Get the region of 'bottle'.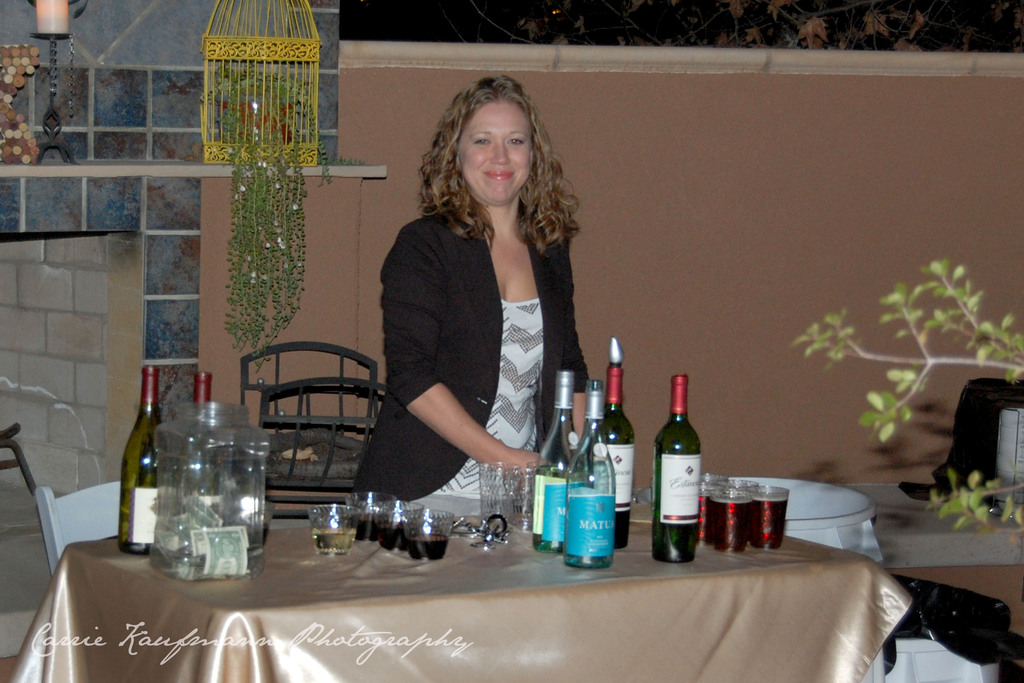
detection(596, 340, 637, 550).
